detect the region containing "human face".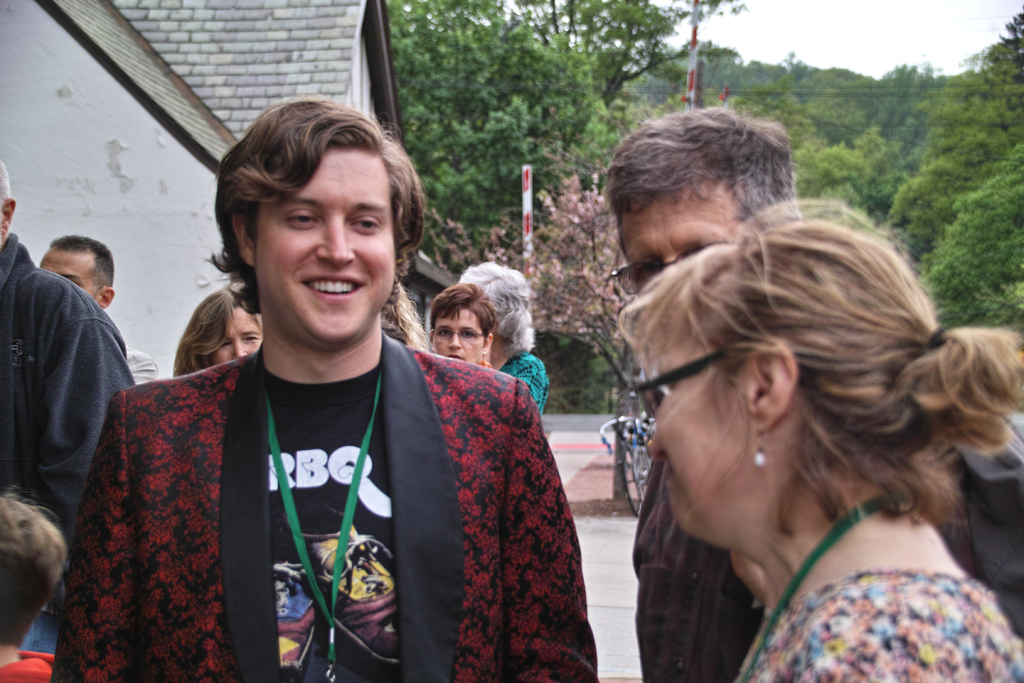
211 306 268 361.
